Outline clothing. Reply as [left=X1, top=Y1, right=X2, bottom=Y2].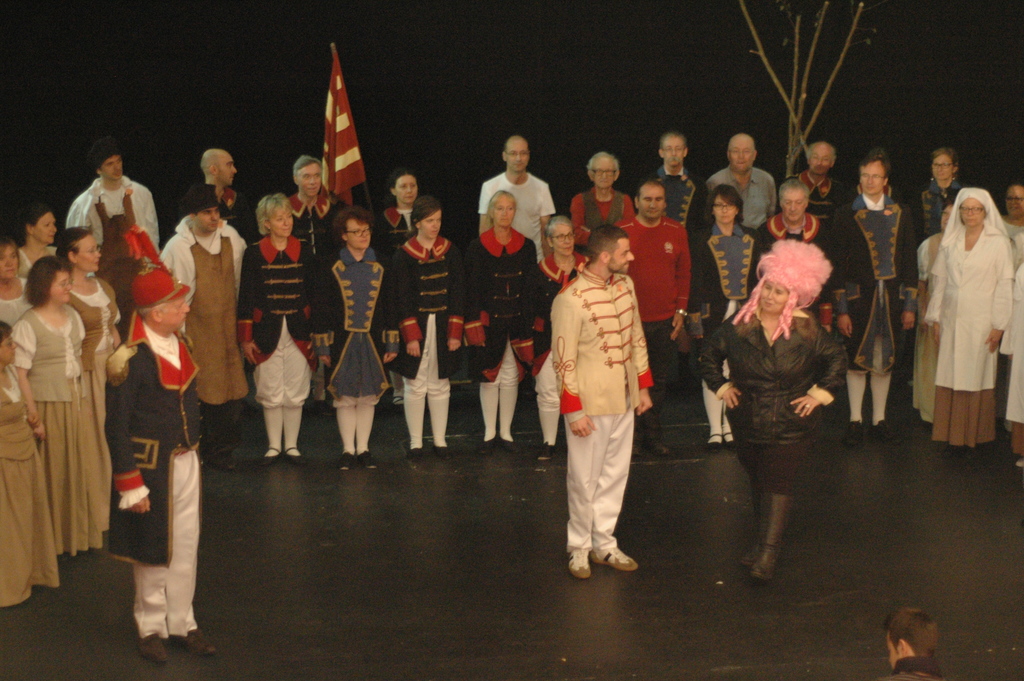
[left=72, top=174, right=170, bottom=266].
